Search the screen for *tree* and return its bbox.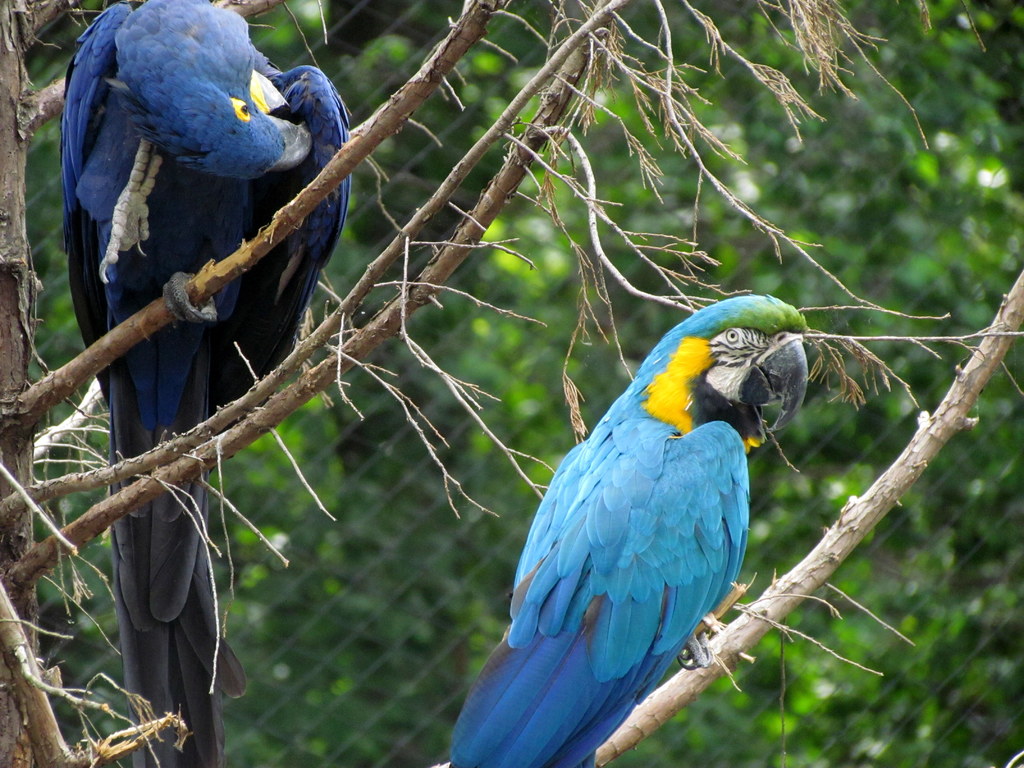
Found: detection(0, 80, 1023, 767).
